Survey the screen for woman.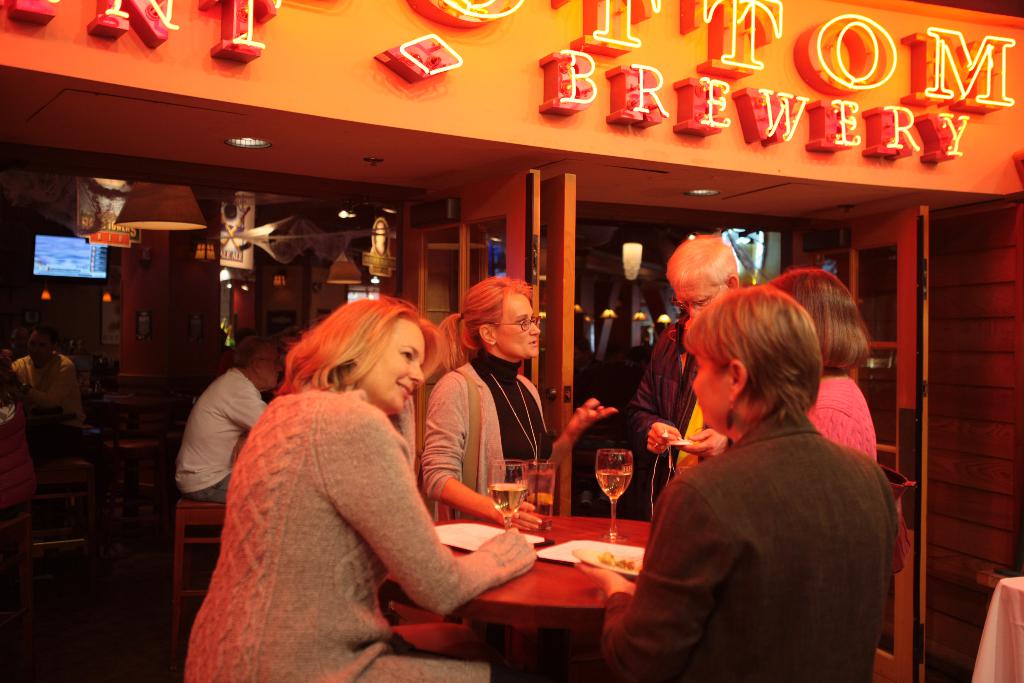
Survey found: 572, 282, 893, 682.
